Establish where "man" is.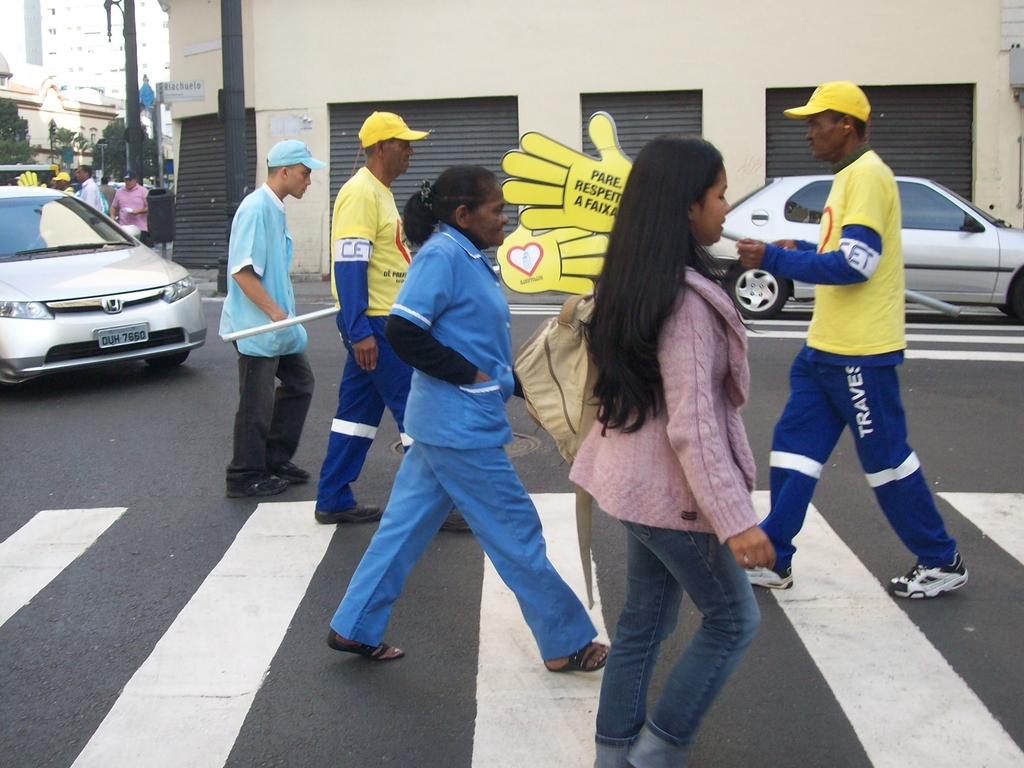
Established at (309,108,472,536).
